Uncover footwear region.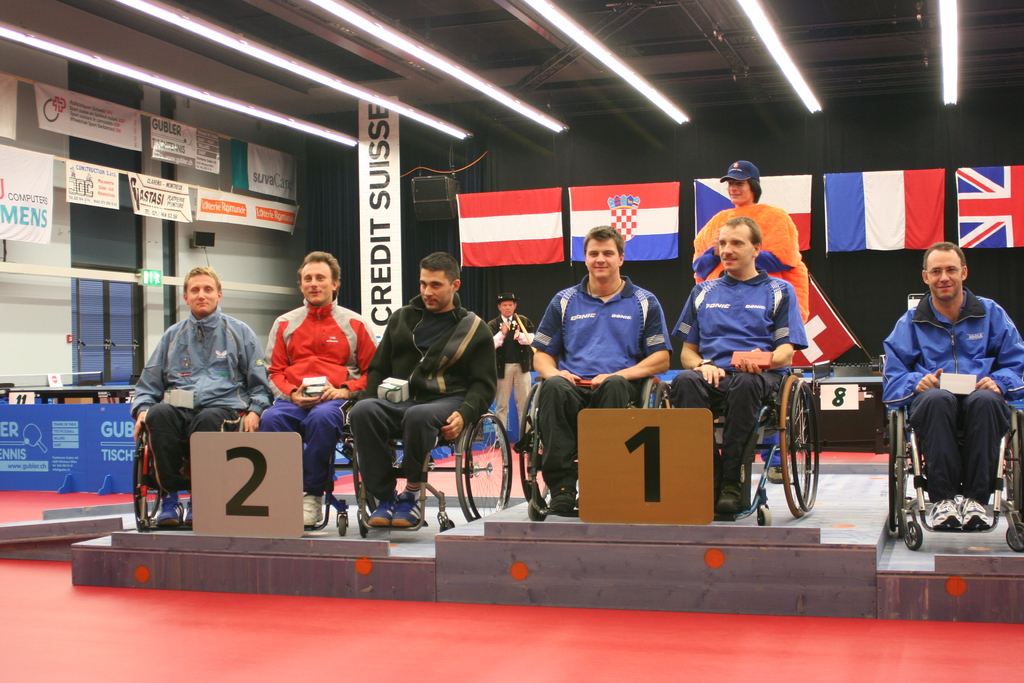
Uncovered: crop(371, 496, 400, 522).
